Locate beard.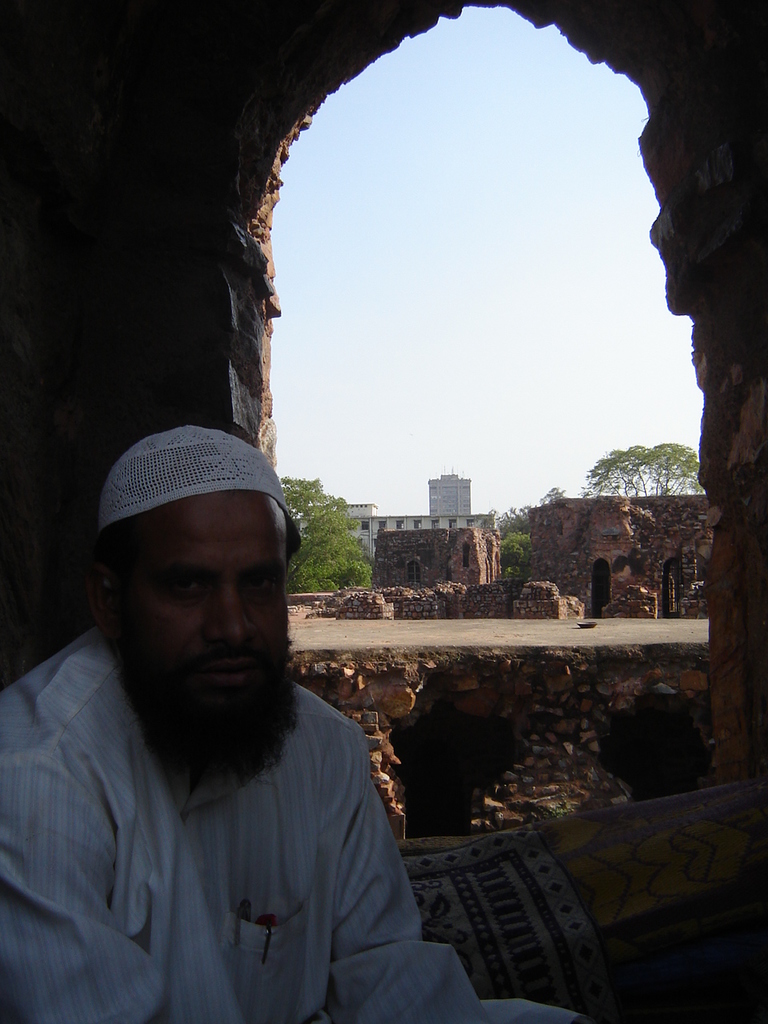
Bounding box: 103/566/278/758.
